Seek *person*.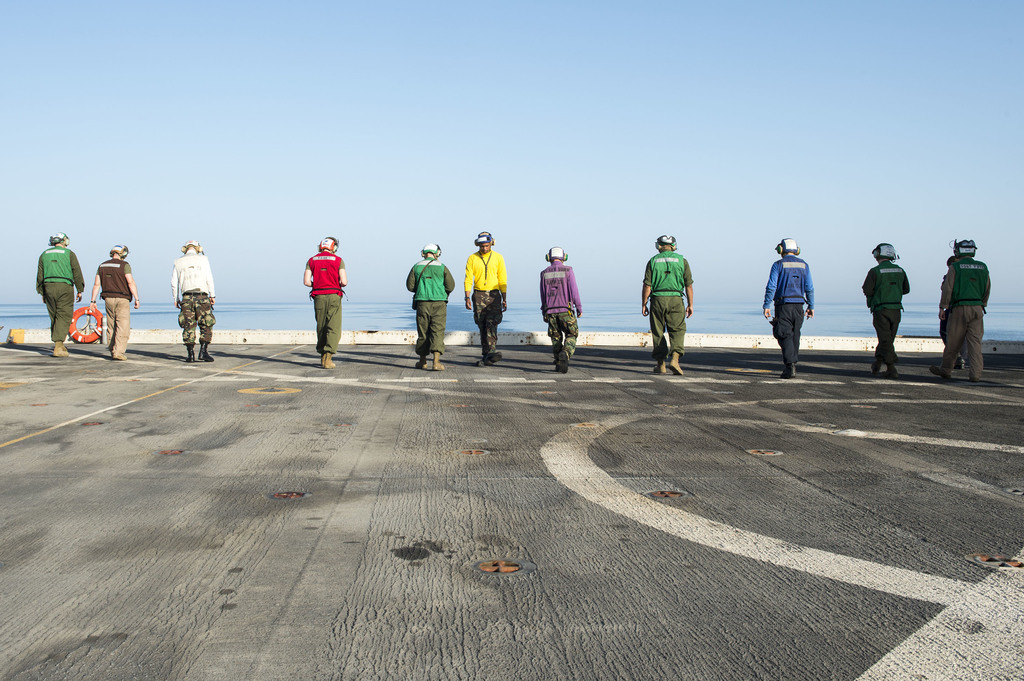
[34, 232, 86, 362].
